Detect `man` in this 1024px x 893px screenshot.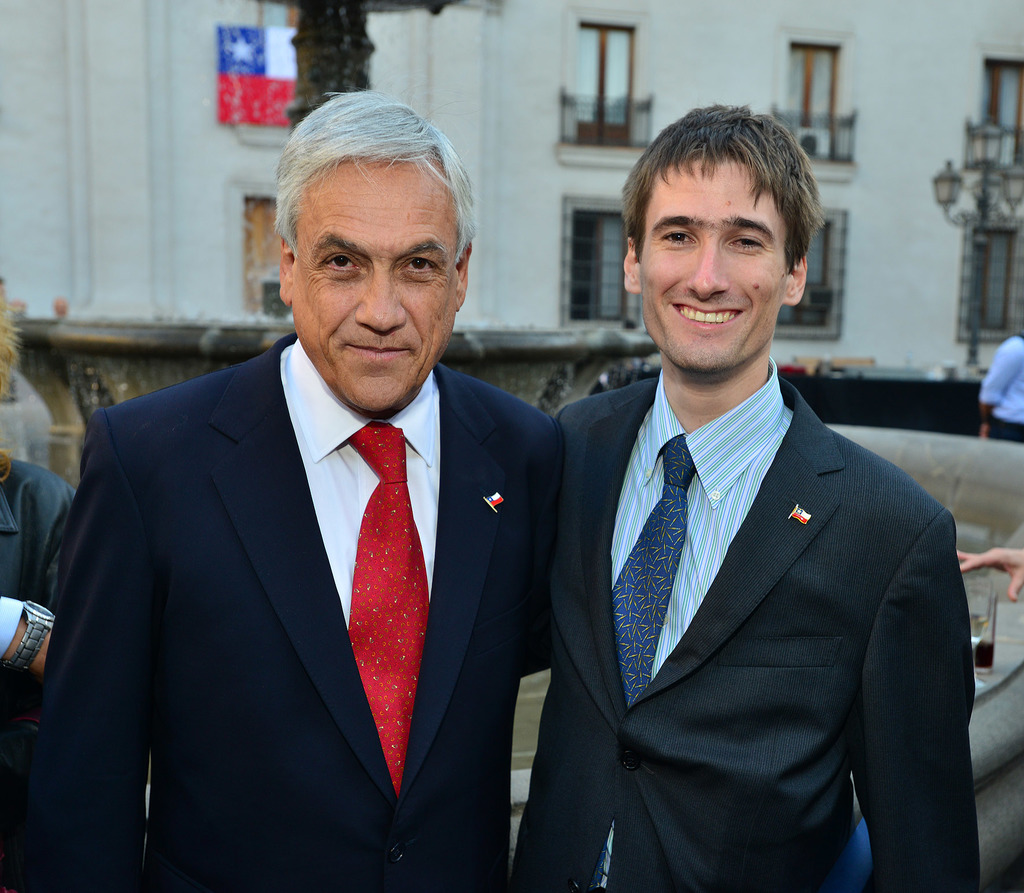
Detection: left=33, top=90, right=564, bottom=888.
